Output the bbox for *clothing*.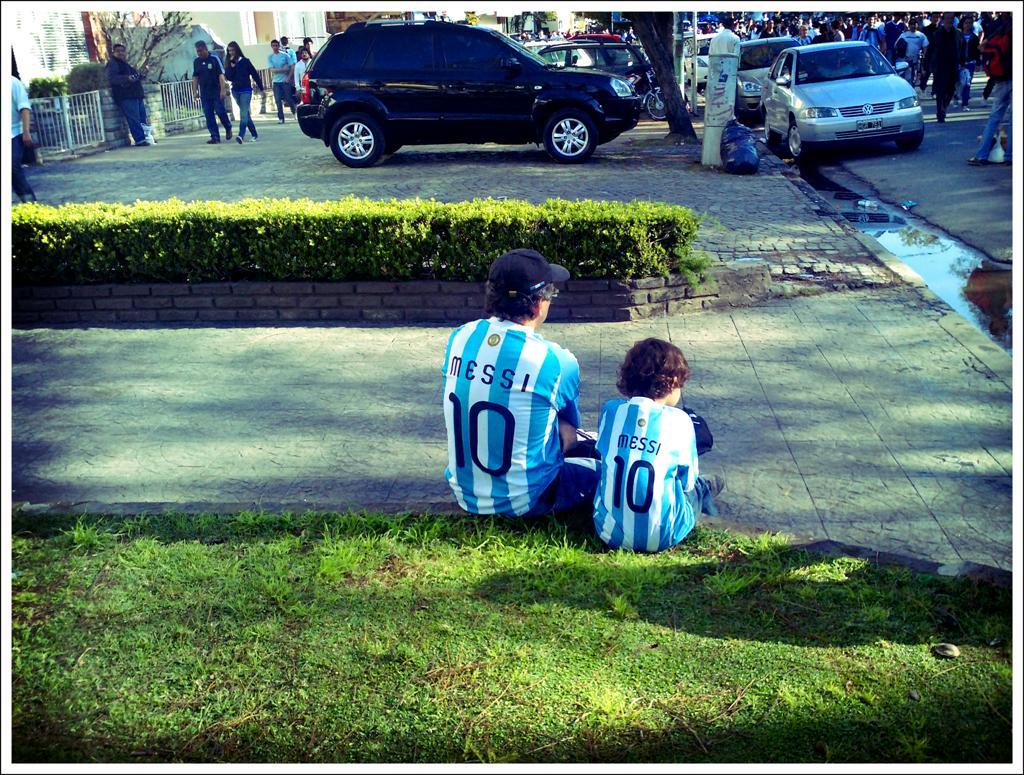
[106, 53, 148, 142].
